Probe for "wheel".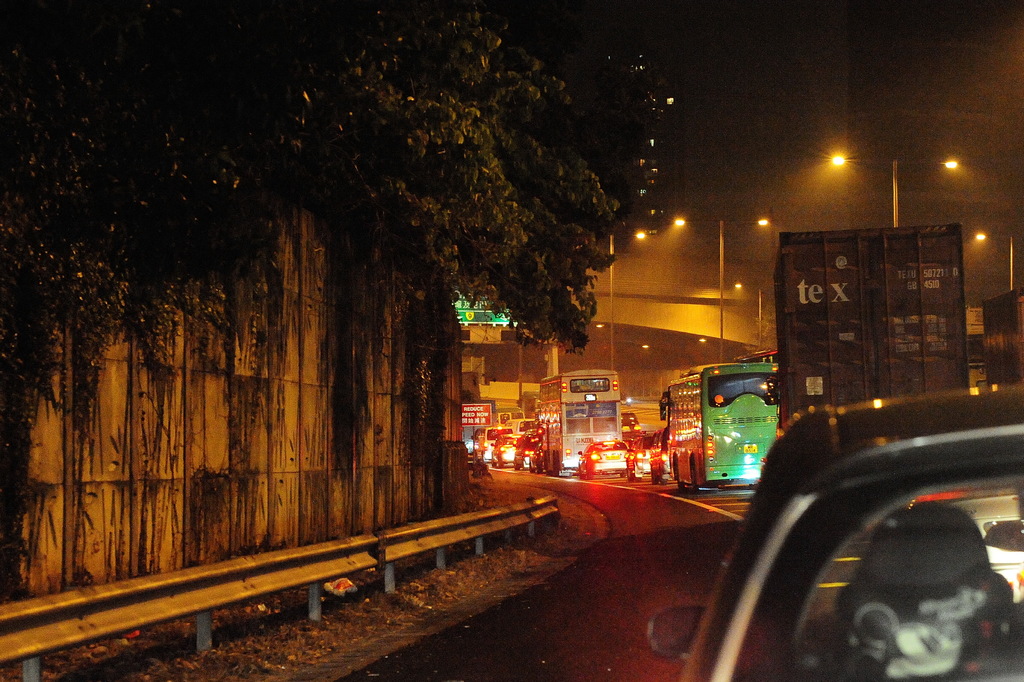
Probe result: x1=689 y1=461 x2=706 y2=500.
